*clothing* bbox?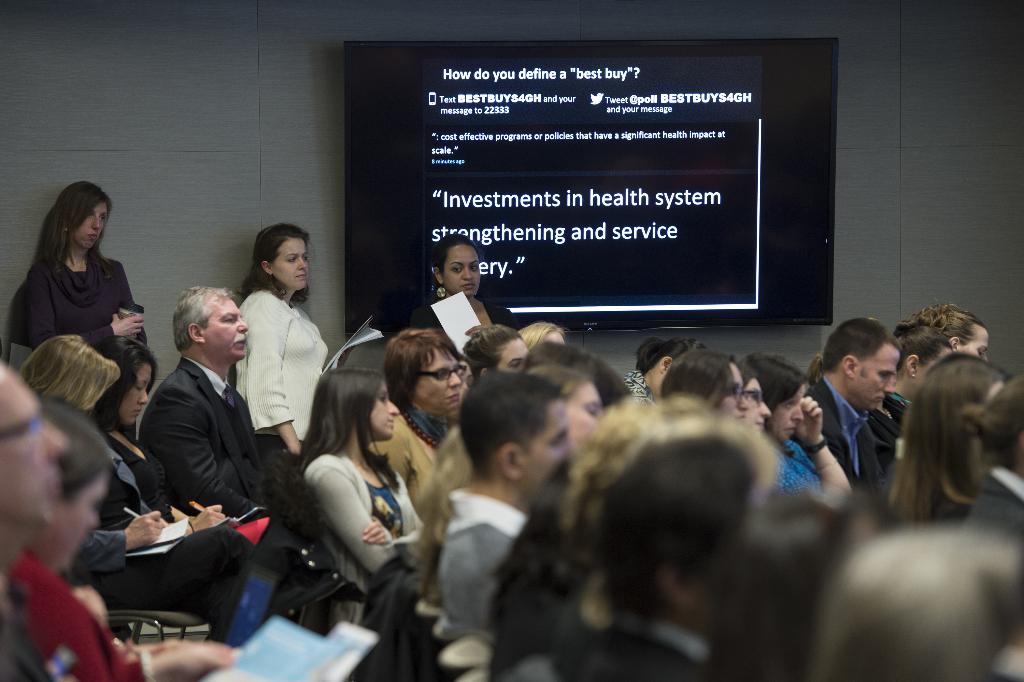
l=799, t=369, r=891, b=503
